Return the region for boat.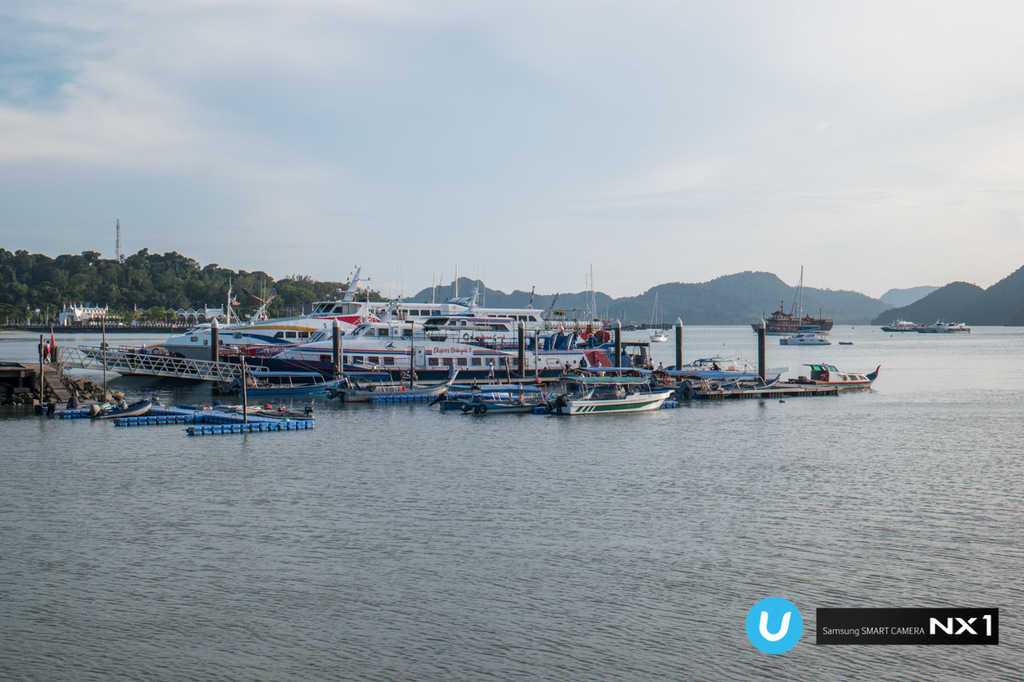
(left=882, top=318, right=918, bottom=332).
